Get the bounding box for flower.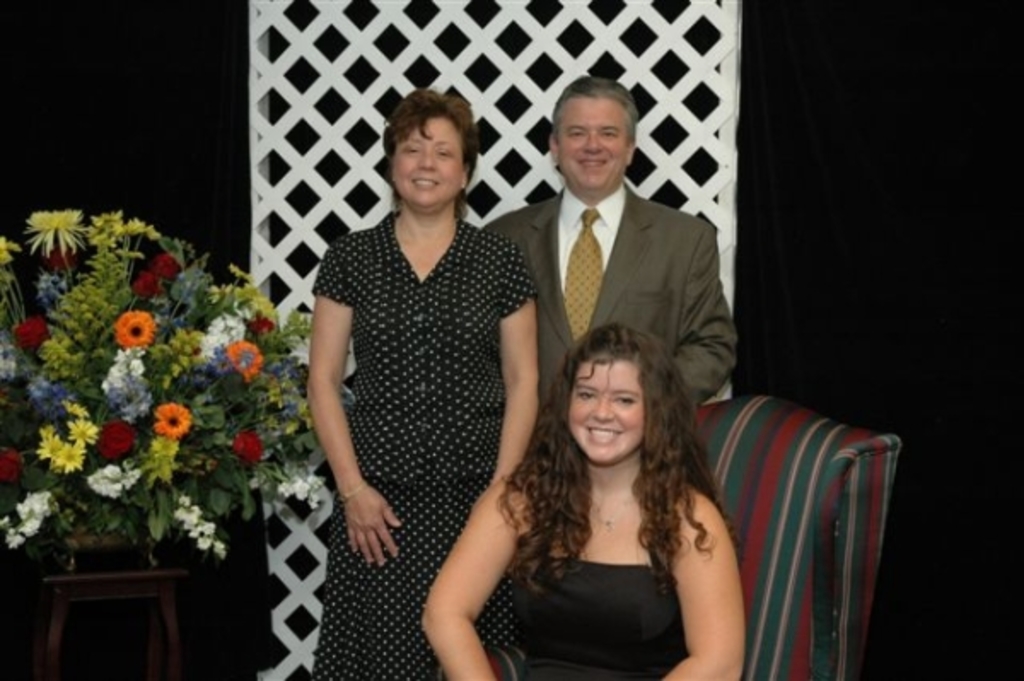
BBox(207, 312, 241, 345).
